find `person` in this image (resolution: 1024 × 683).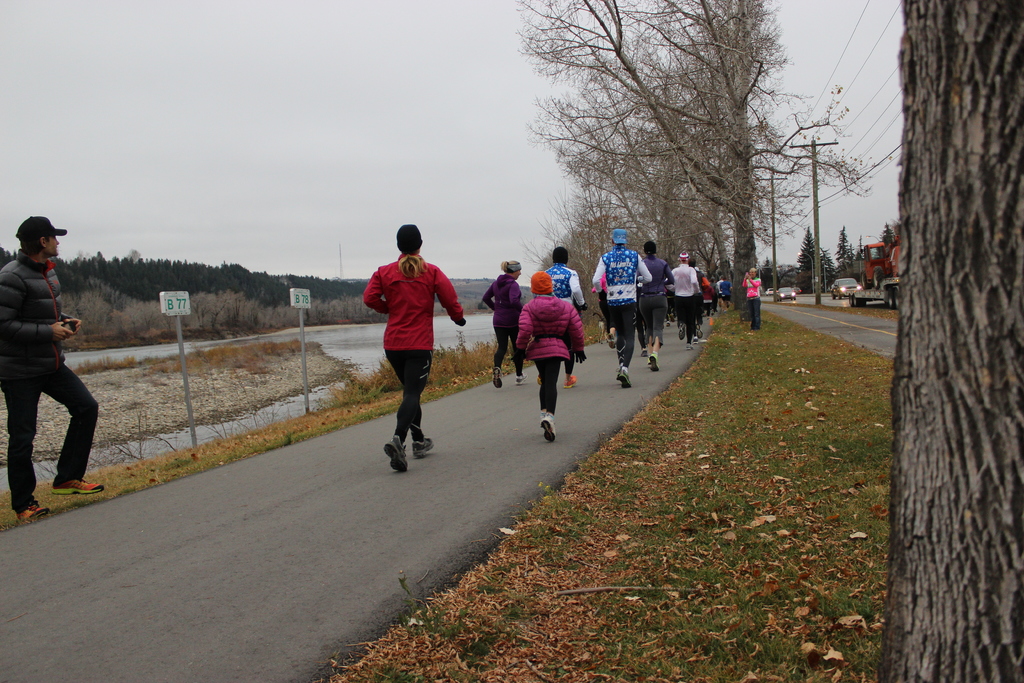
[left=477, top=258, right=525, bottom=385].
